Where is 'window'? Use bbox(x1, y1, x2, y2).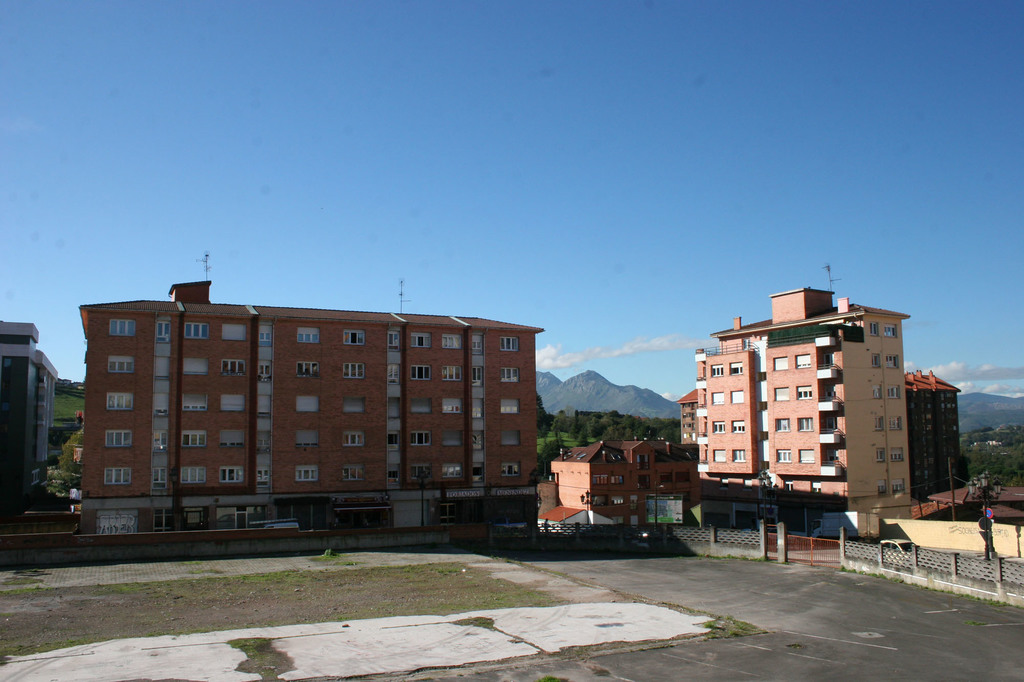
bbox(733, 448, 748, 466).
